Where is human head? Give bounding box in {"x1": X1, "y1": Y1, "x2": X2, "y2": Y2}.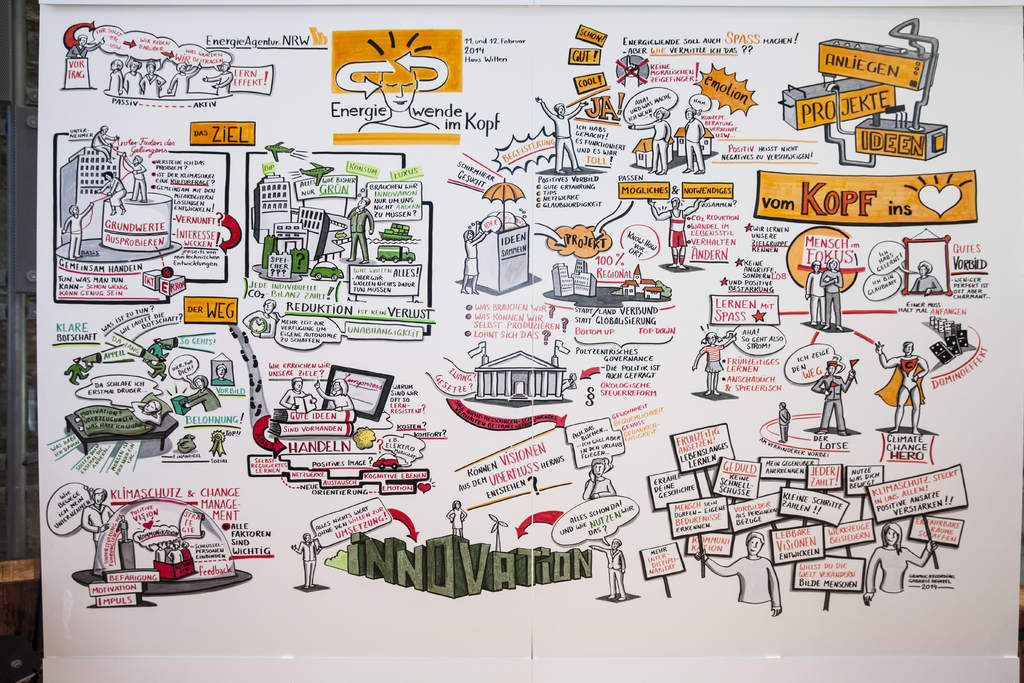
{"x1": 66, "y1": 203, "x2": 77, "y2": 217}.
